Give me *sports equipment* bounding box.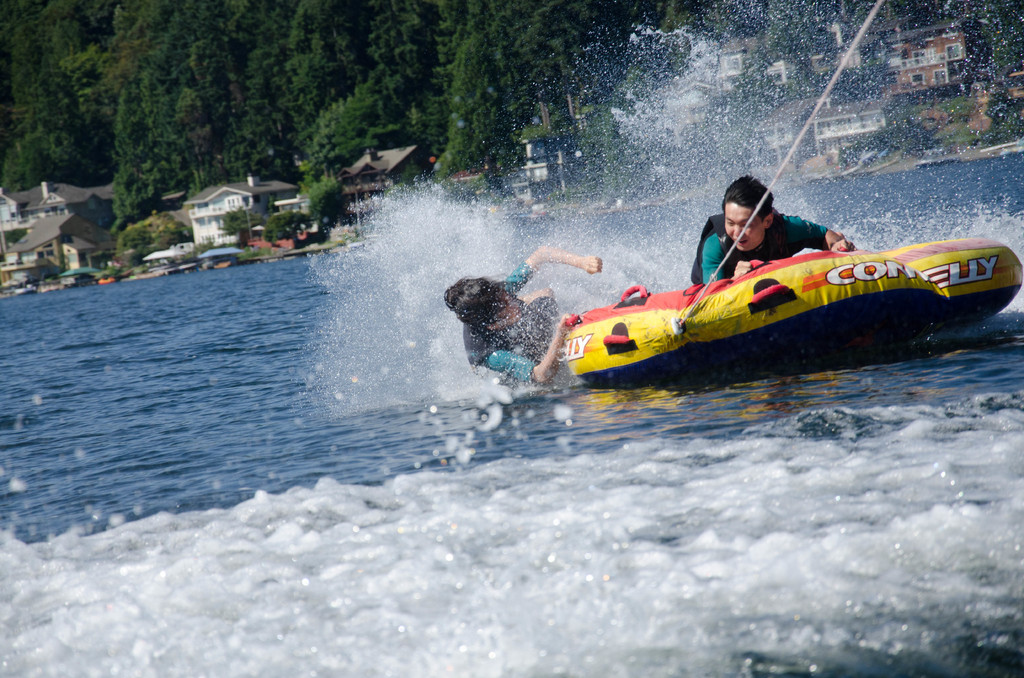
region(685, 211, 782, 281).
